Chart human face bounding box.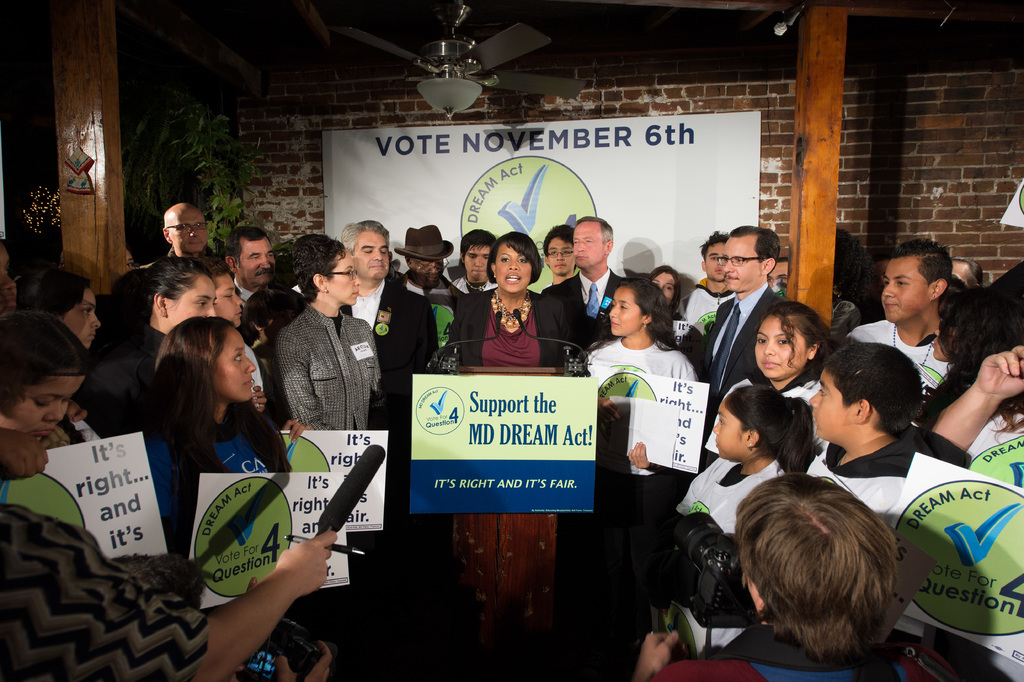
Charted: l=209, t=327, r=255, b=397.
